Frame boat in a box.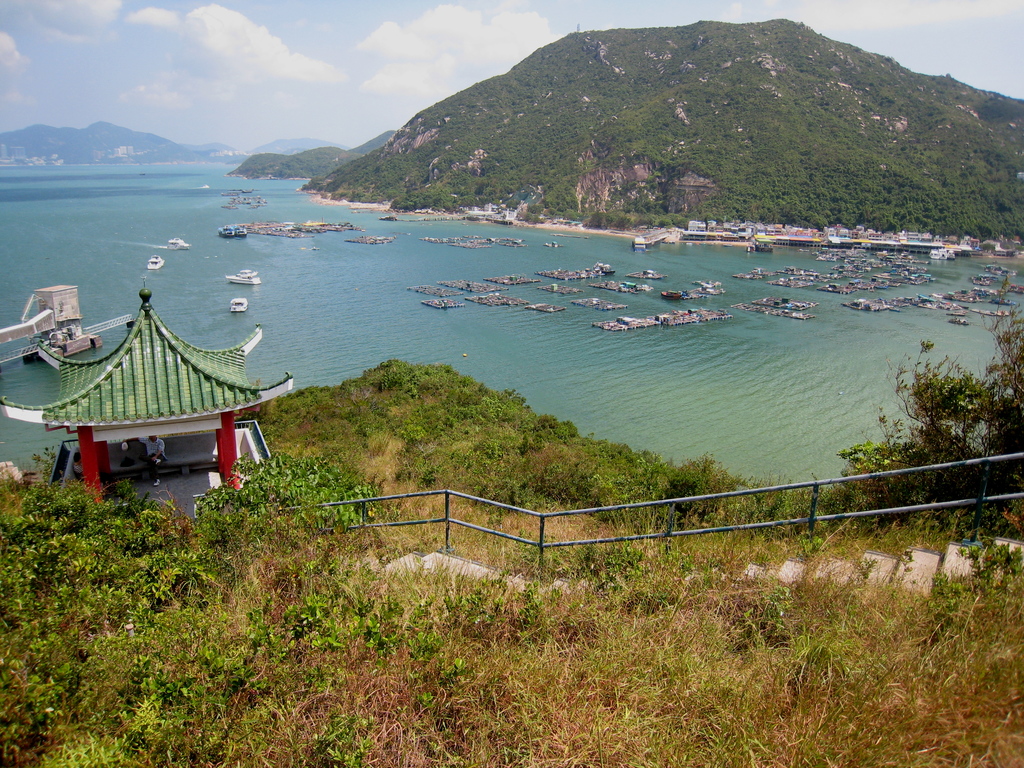
detection(170, 235, 188, 251).
